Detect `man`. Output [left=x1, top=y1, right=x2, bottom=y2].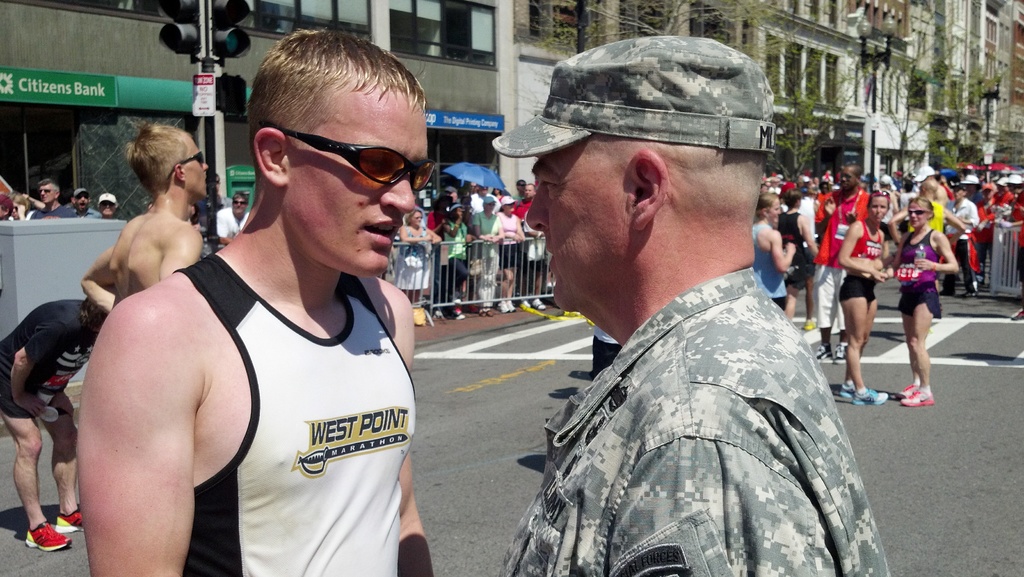
[left=97, top=190, right=118, bottom=217].
